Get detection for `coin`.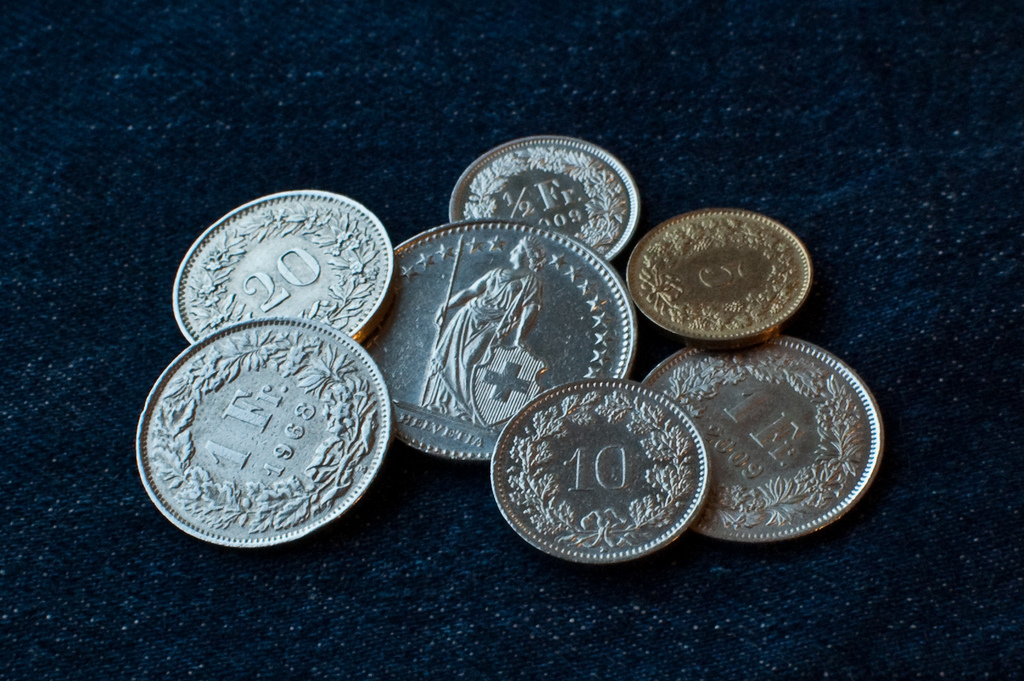
Detection: left=649, top=341, right=888, bottom=541.
